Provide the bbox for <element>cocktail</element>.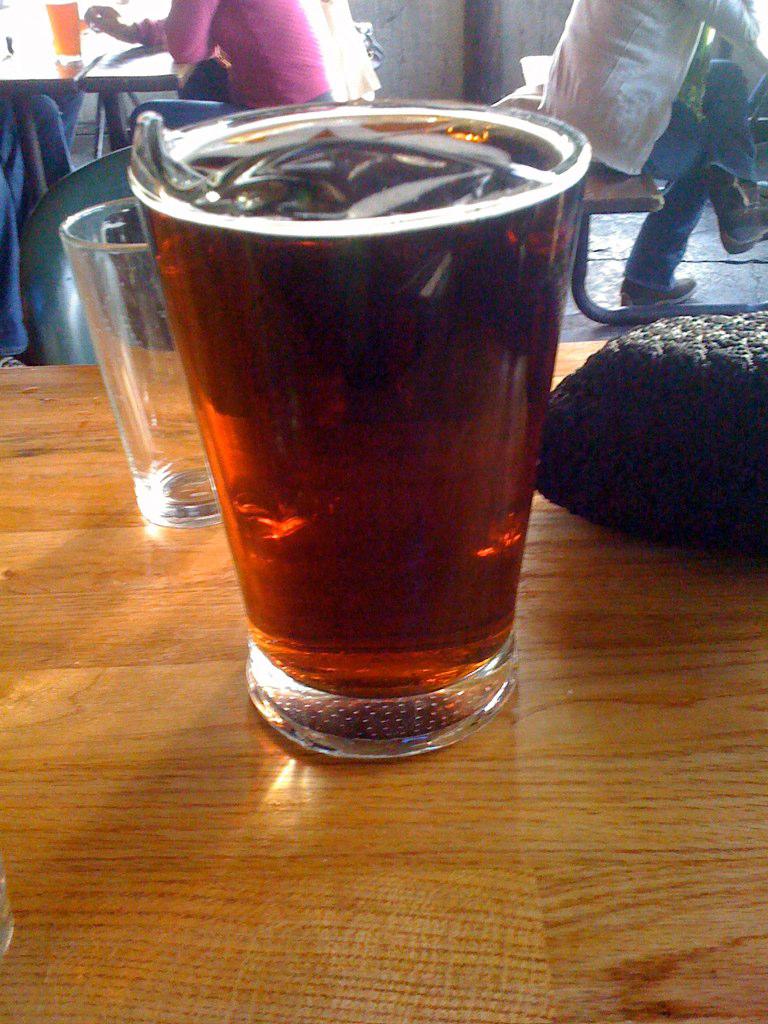
locate(134, 94, 589, 757).
